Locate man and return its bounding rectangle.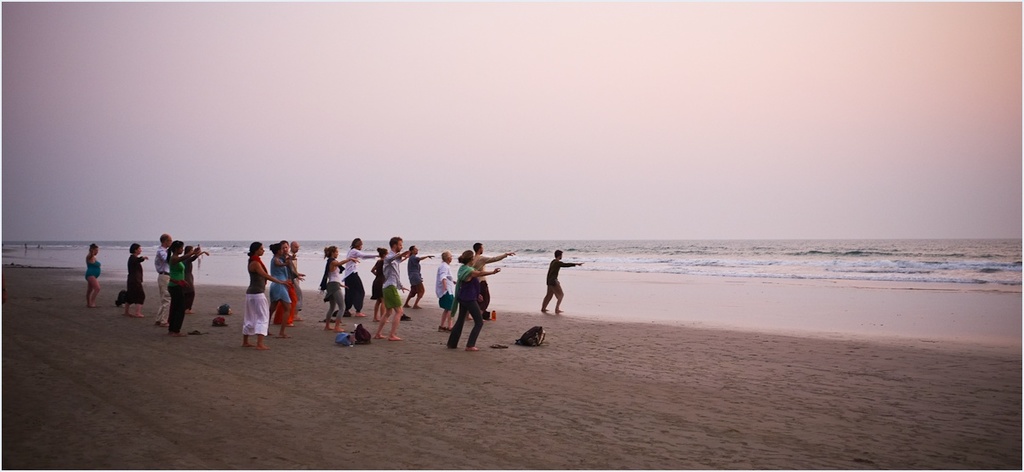
(x1=469, y1=241, x2=517, y2=321).
